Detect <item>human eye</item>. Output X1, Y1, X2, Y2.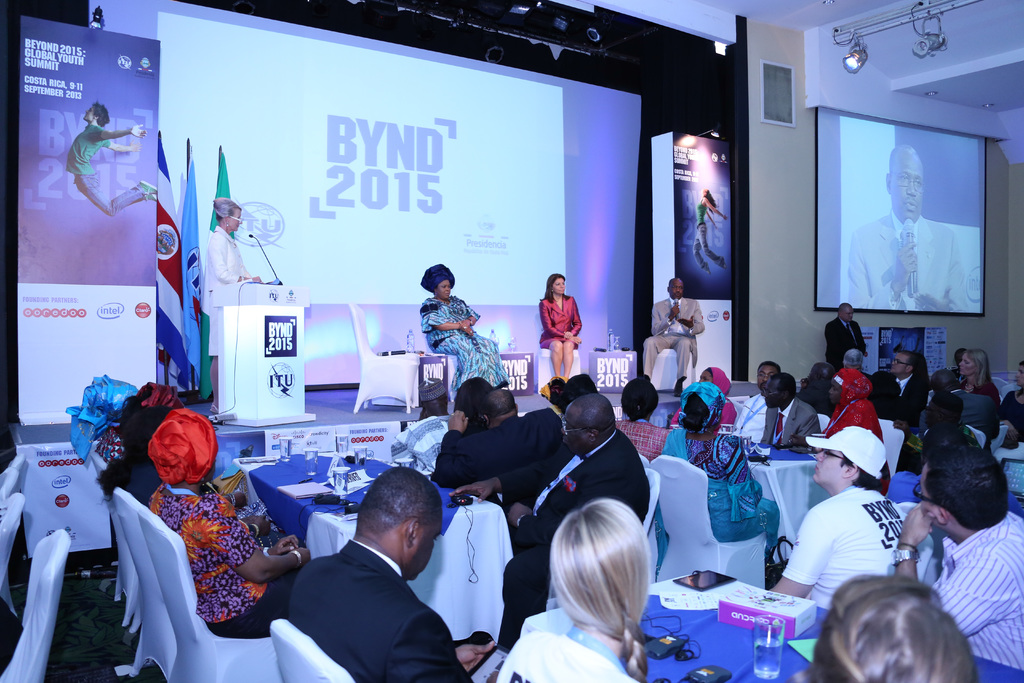
564, 282, 568, 283.
